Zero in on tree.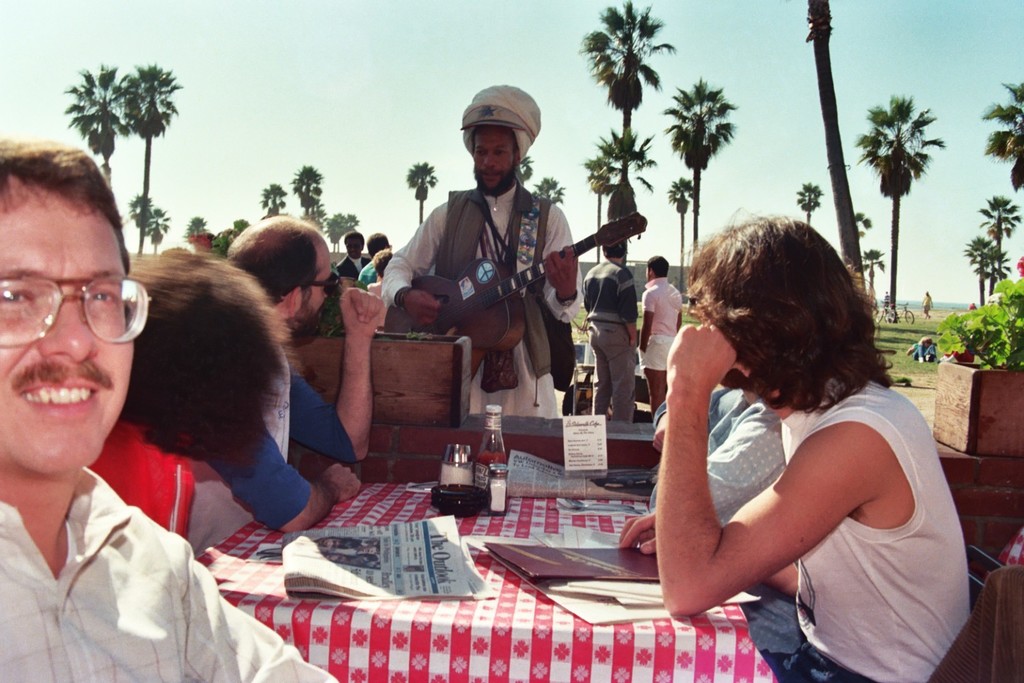
Zeroed in: <bbox>956, 240, 1003, 301</bbox>.
